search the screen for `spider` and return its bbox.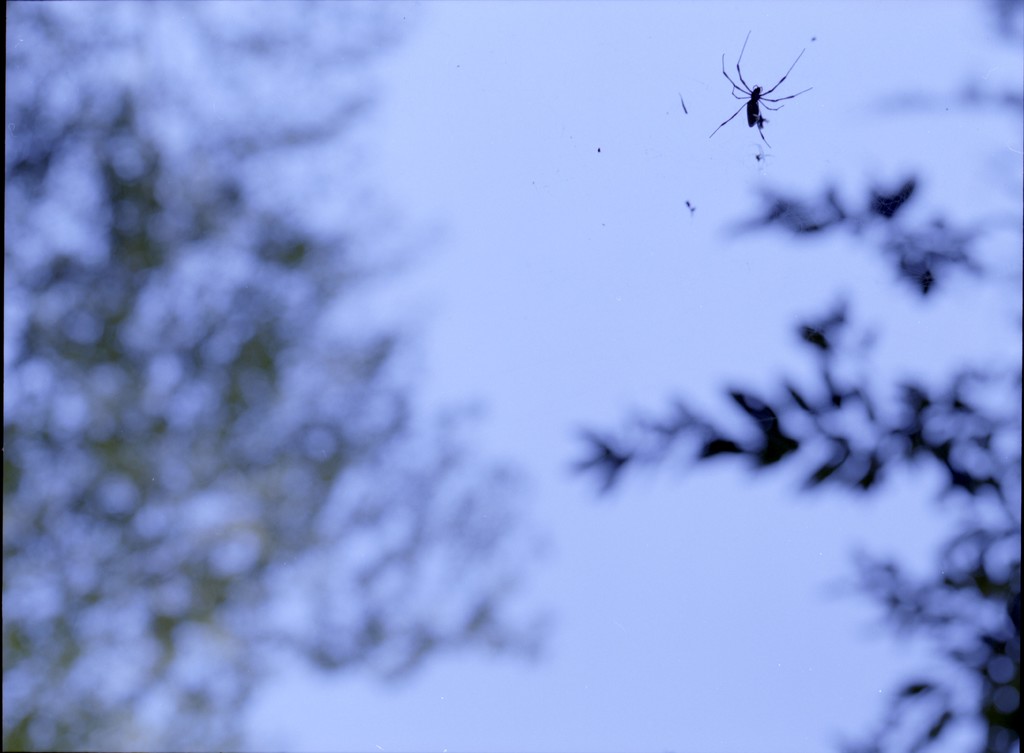
Found: [707,29,813,148].
